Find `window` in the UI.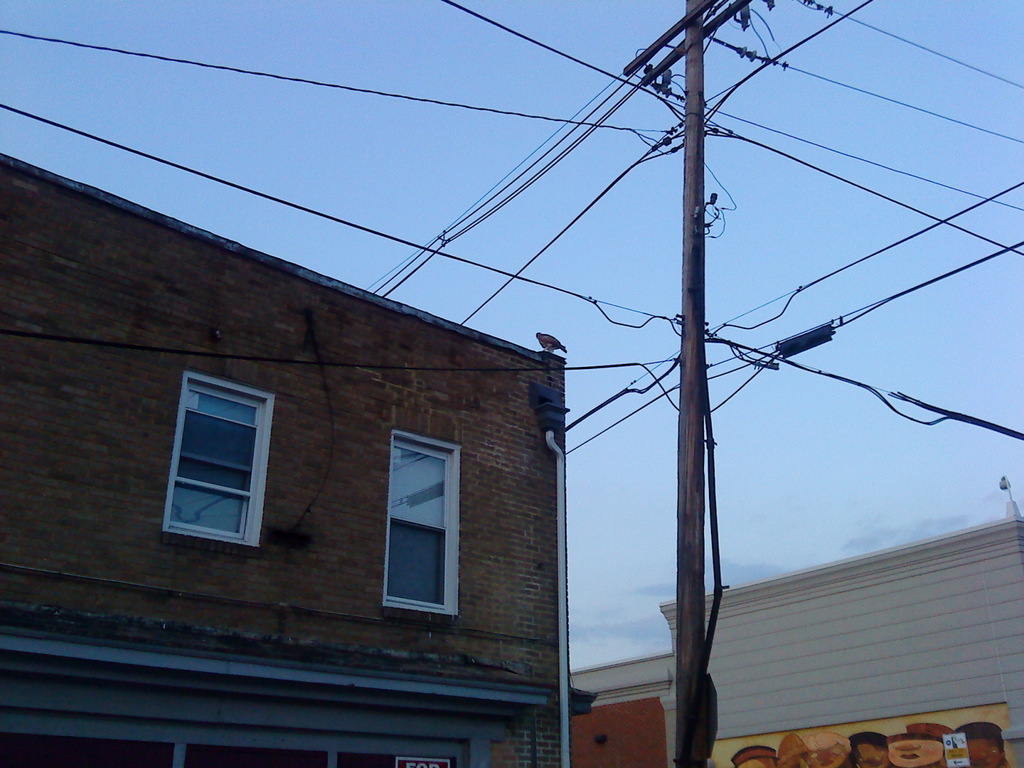
UI element at <region>382, 431, 463, 614</region>.
